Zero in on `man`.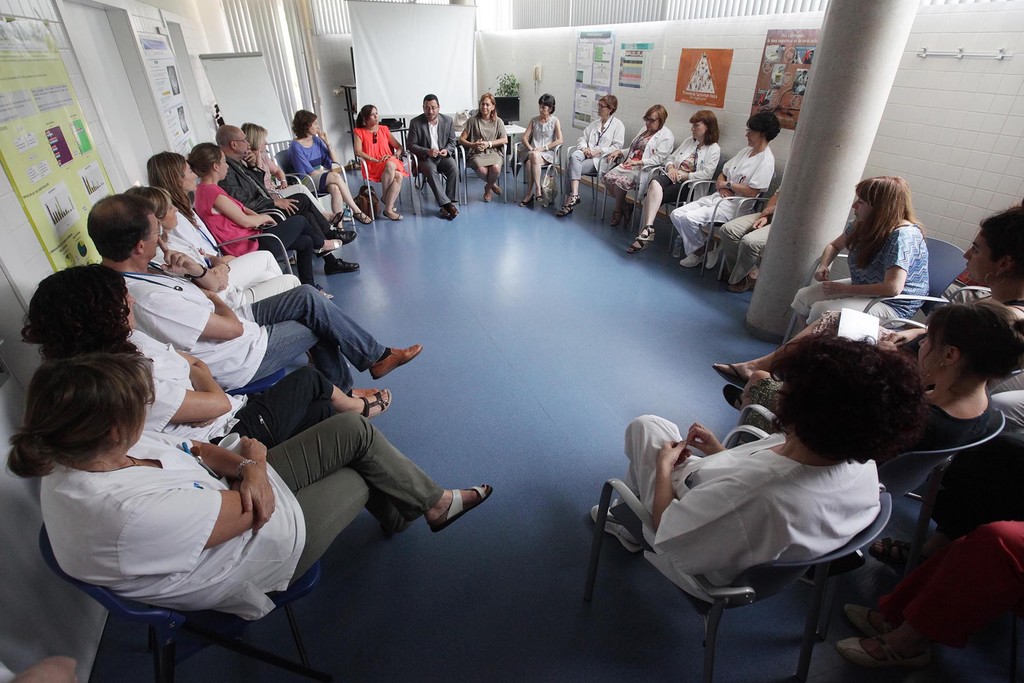
Zeroed in: (x1=80, y1=191, x2=425, y2=396).
